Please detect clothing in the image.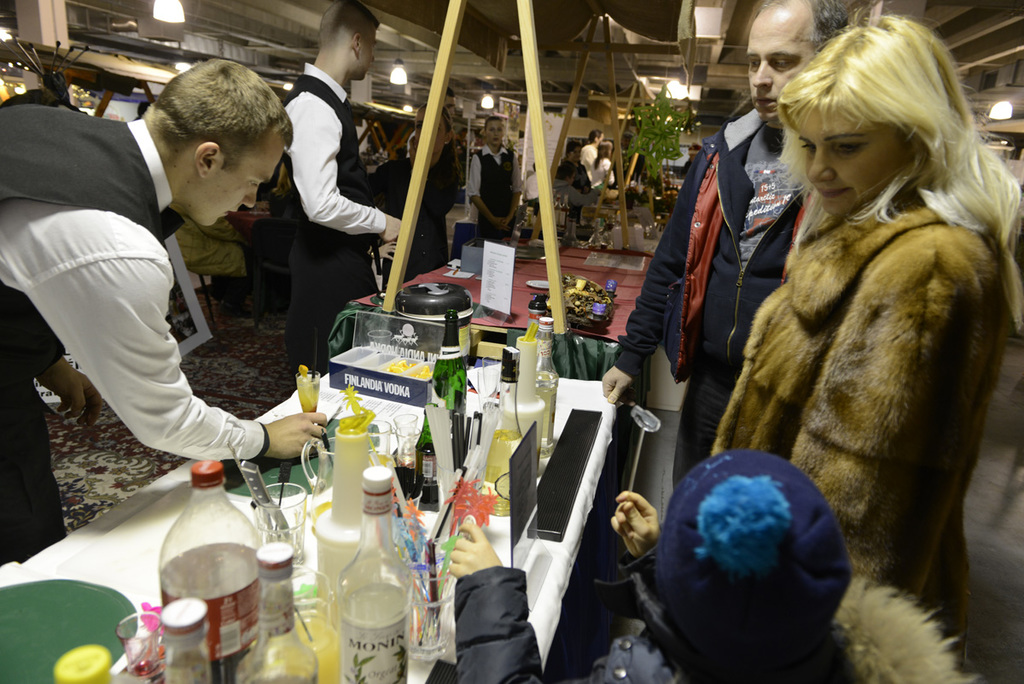
0 99 267 575.
